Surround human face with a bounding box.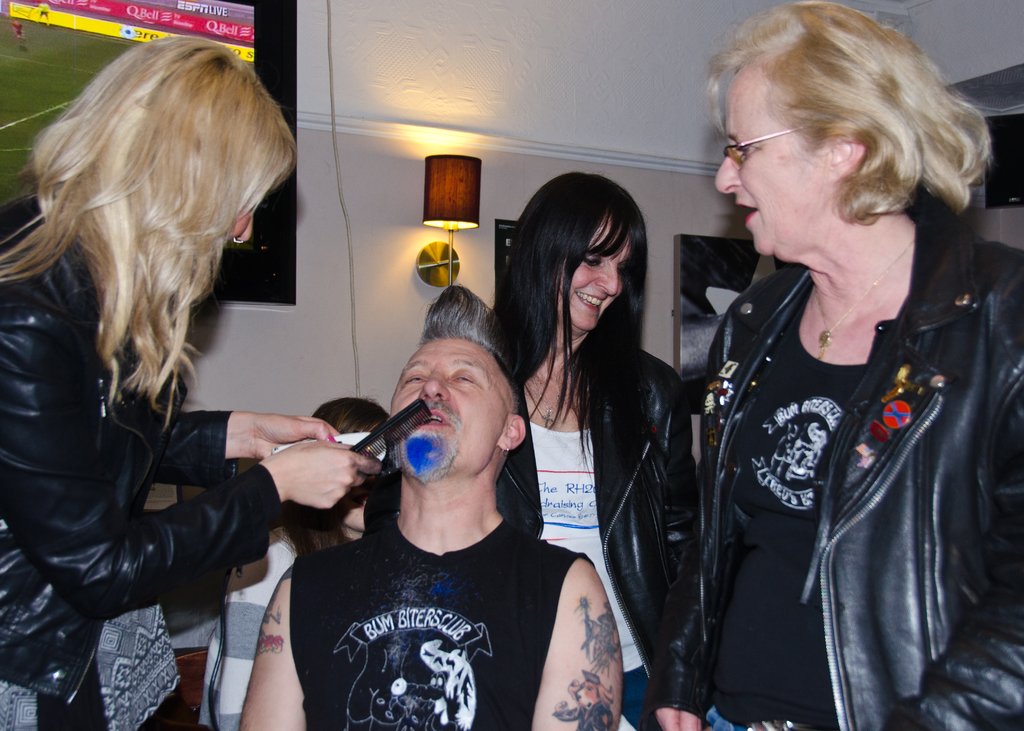
[x1=564, y1=214, x2=630, y2=332].
